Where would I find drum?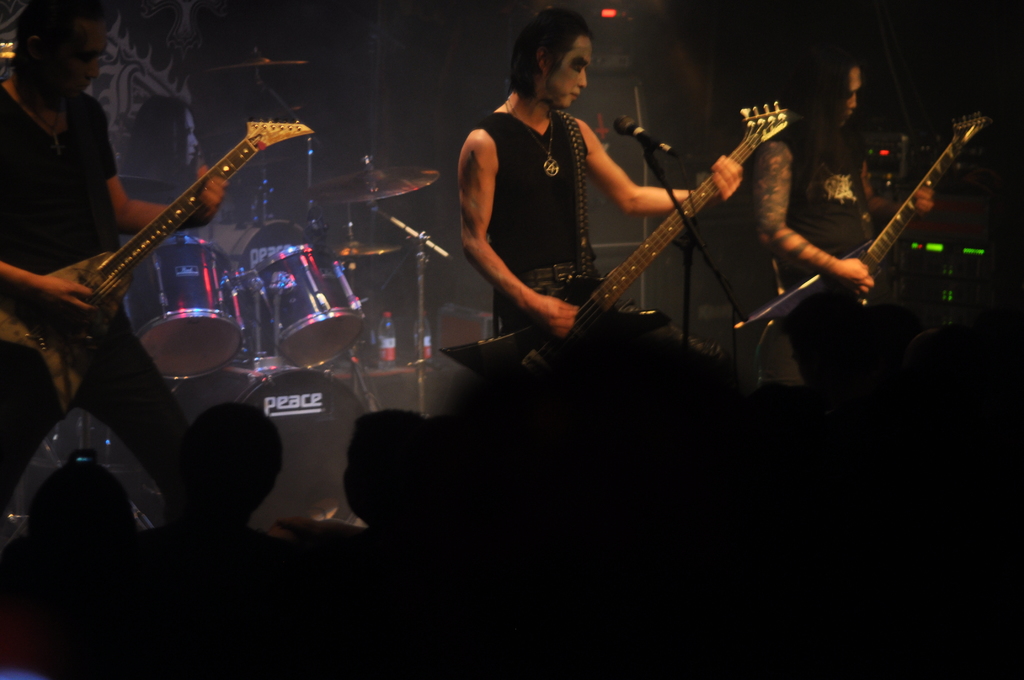
At box(246, 245, 363, 368).
